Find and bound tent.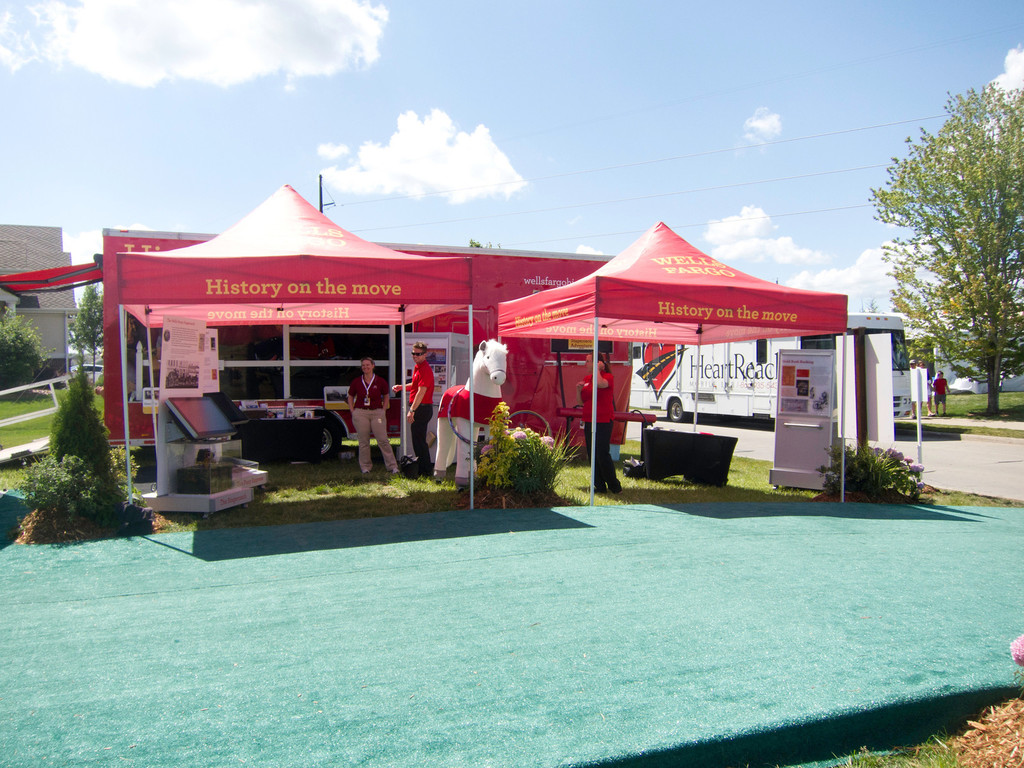
Bound: {"x1": 93, "y1": 176, "x2": 469, "y2": 519}.
